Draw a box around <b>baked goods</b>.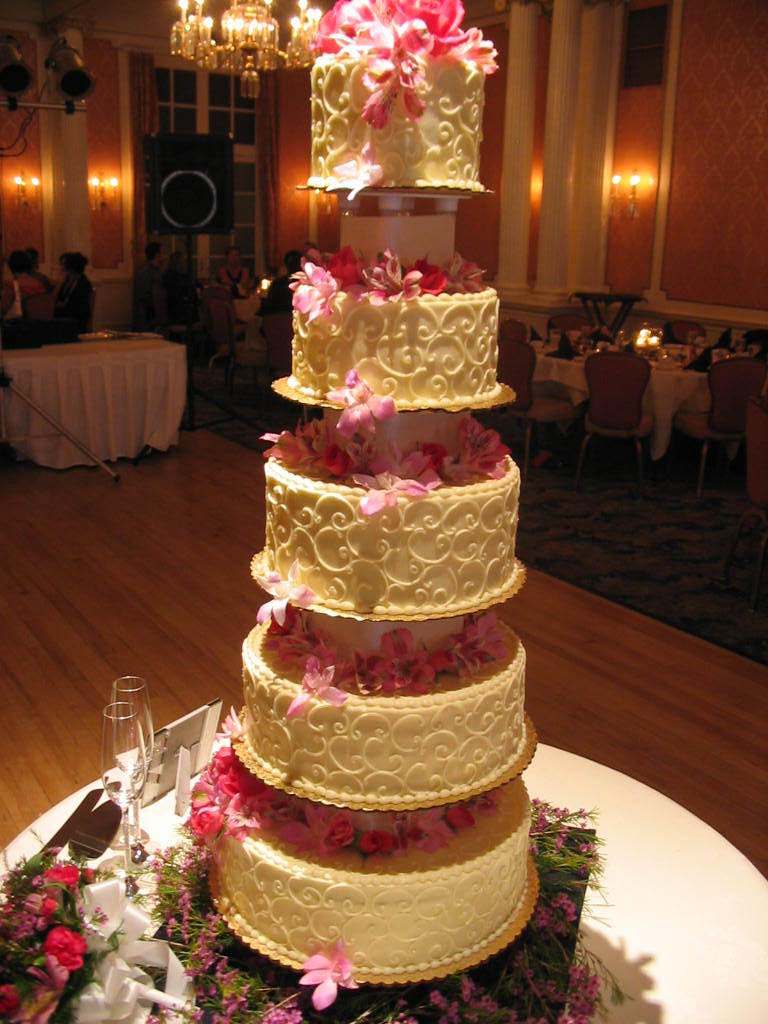
bbox(185, 0, 586, 998).
